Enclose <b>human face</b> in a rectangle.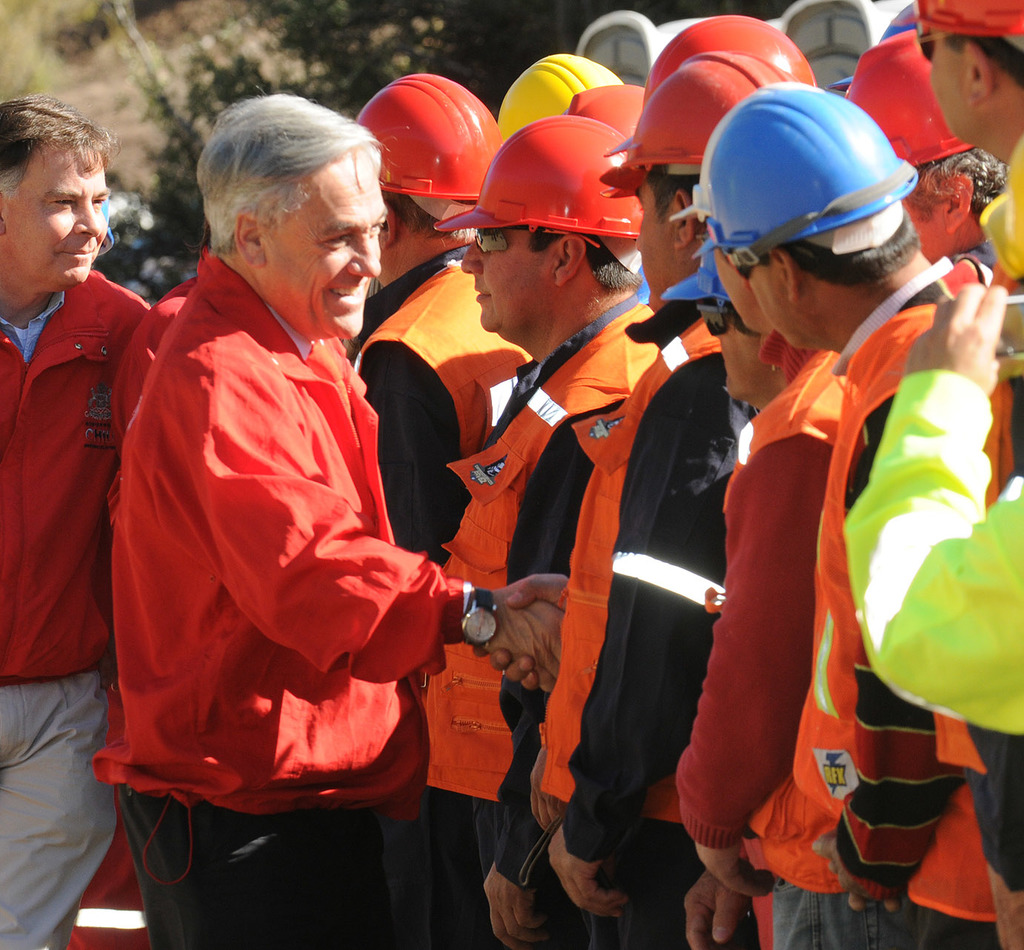
(726, 242, 802, 351).
